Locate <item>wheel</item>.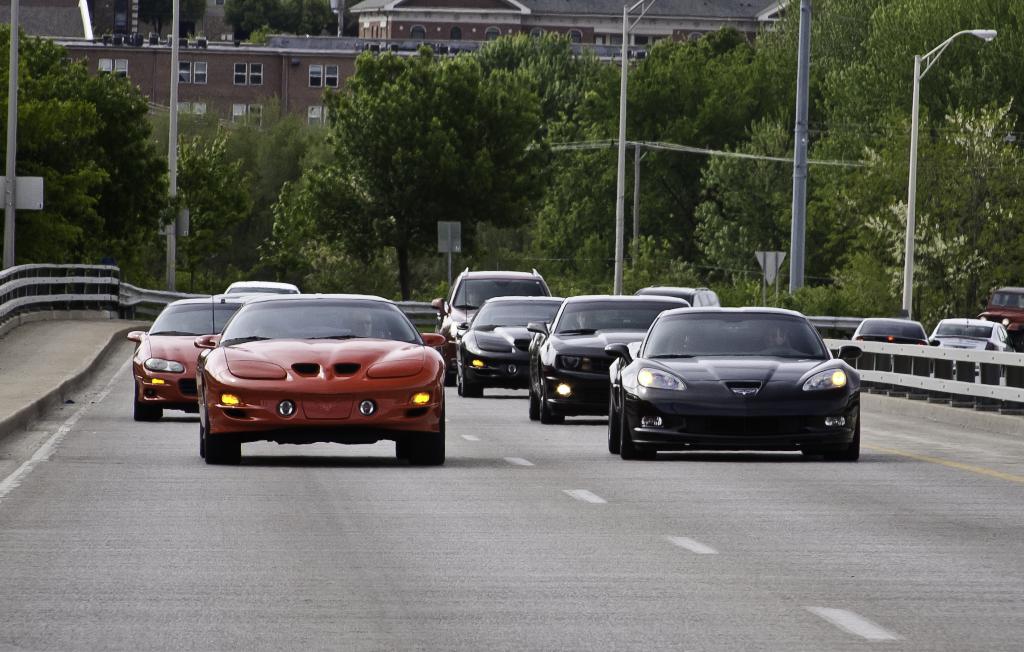
Bounding box: 133:391:156:422.
